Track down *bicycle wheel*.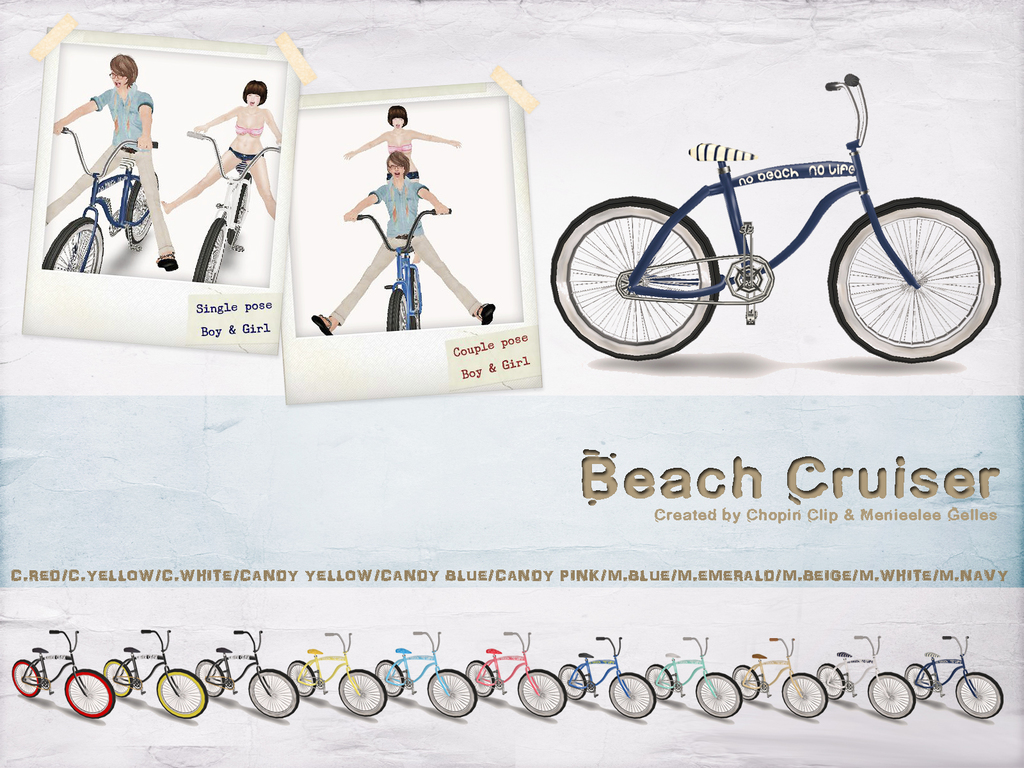
Tracked to <region>422, 667, 477, 717</region>.
